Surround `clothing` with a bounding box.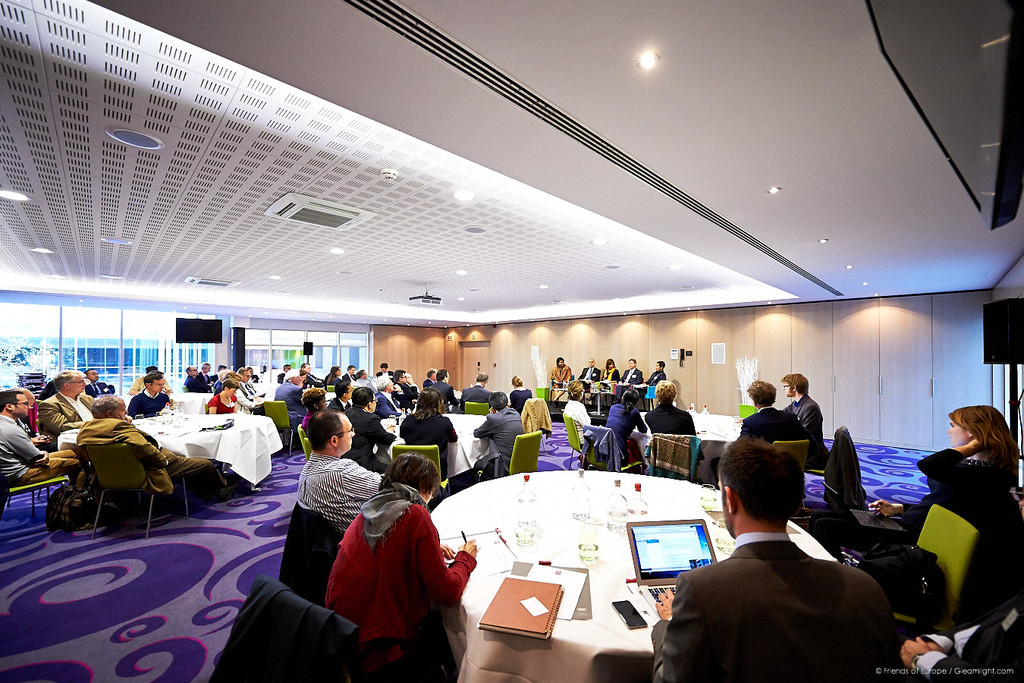
bbox=[44, 396, 86, 426].
